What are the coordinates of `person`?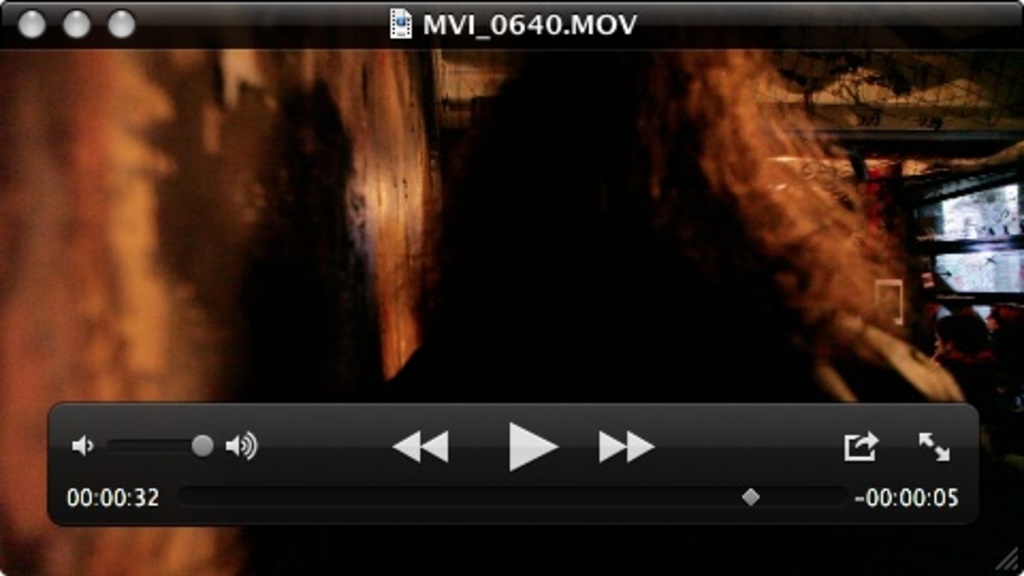
237:94:454:382.
